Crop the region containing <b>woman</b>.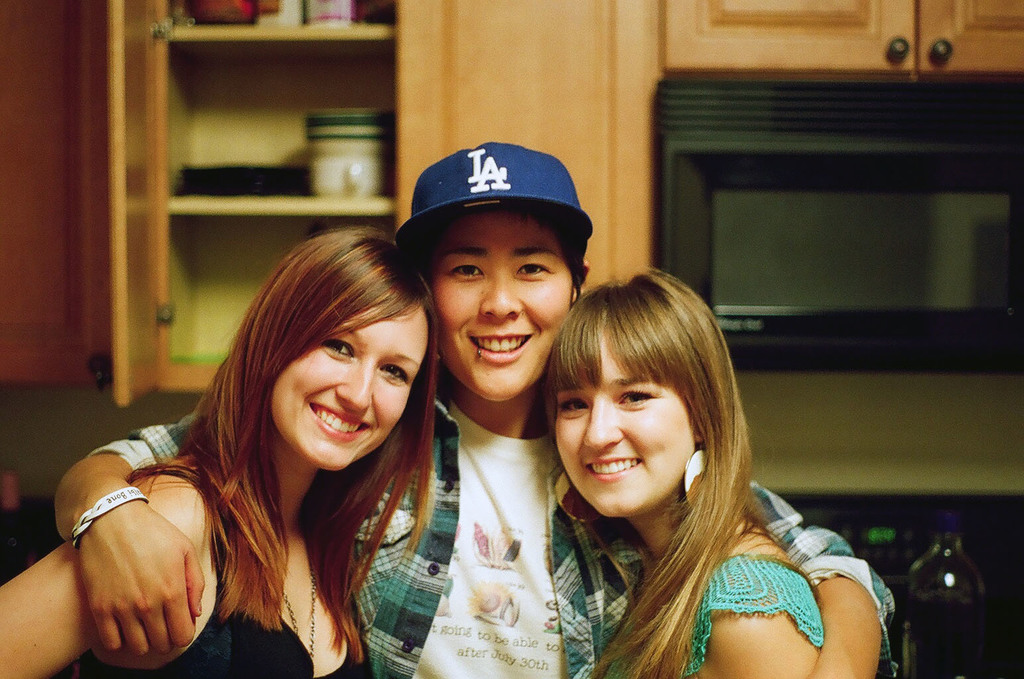
Crop region: locate(551, 266, 906, 678).
